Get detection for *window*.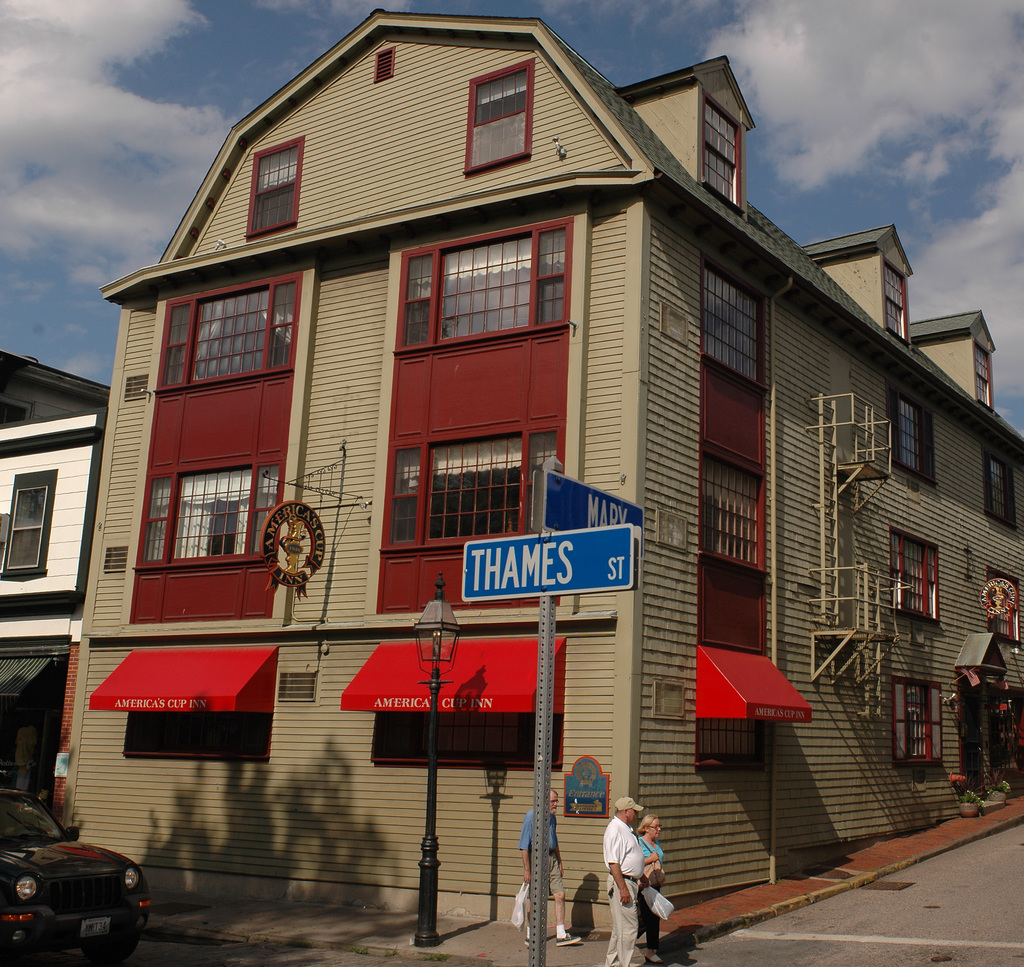
Detection: l=892, t=530, r=945, b=619.
